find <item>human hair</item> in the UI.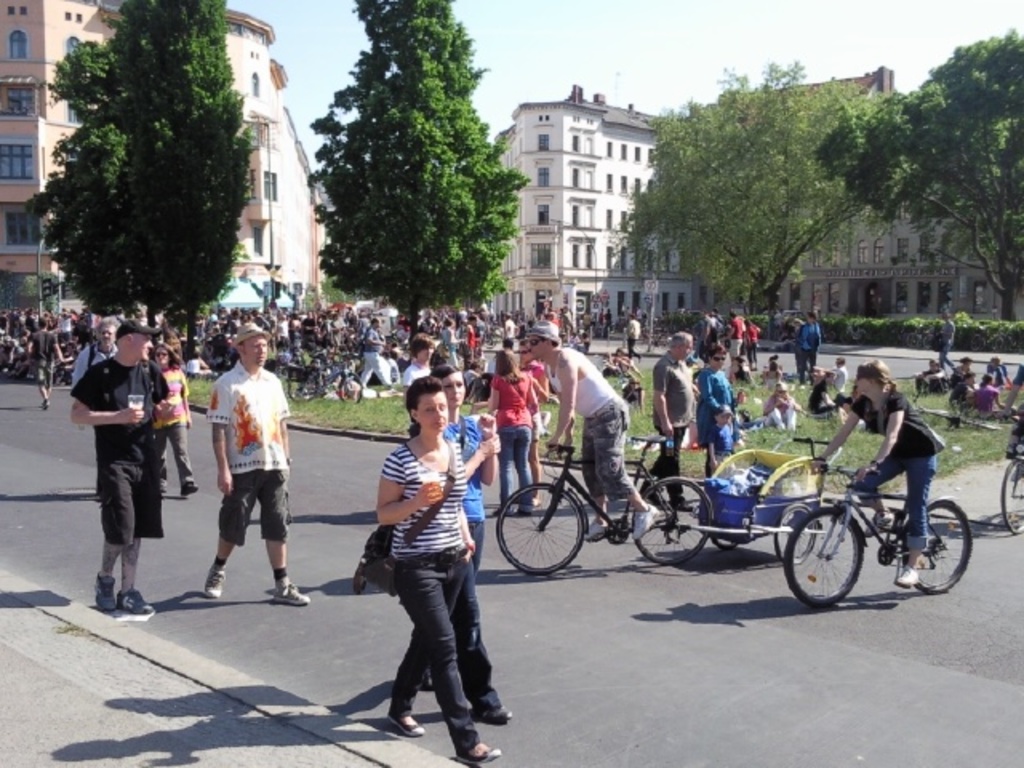
UI element at (x1=493, y1=346, x2=523, y2=386).
